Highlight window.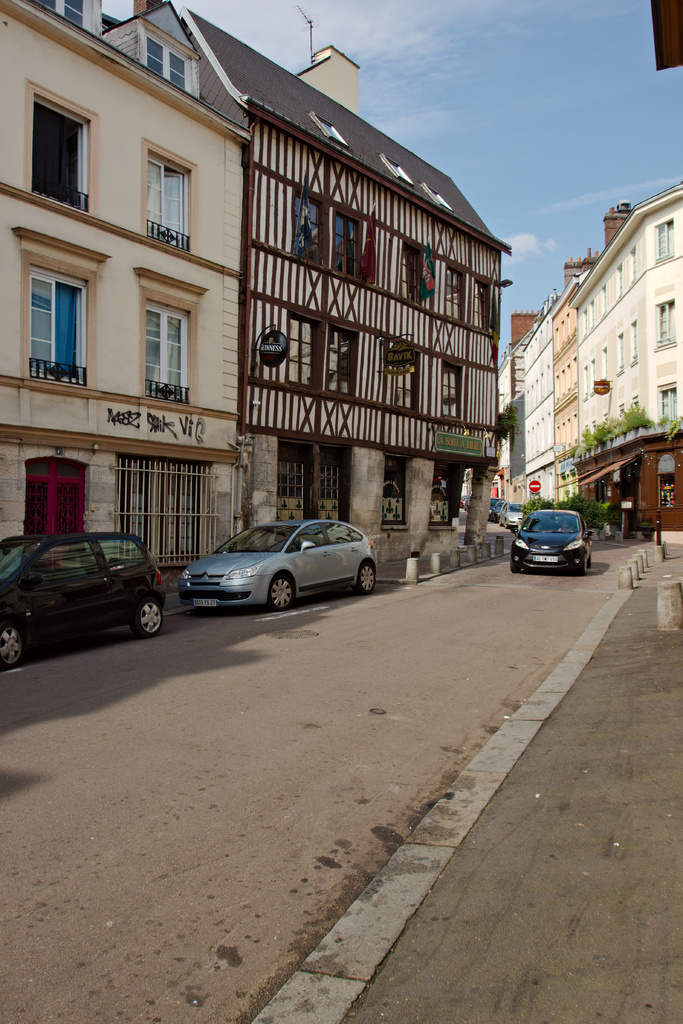
Highlighted region: region(145, 22, 199, 92).
